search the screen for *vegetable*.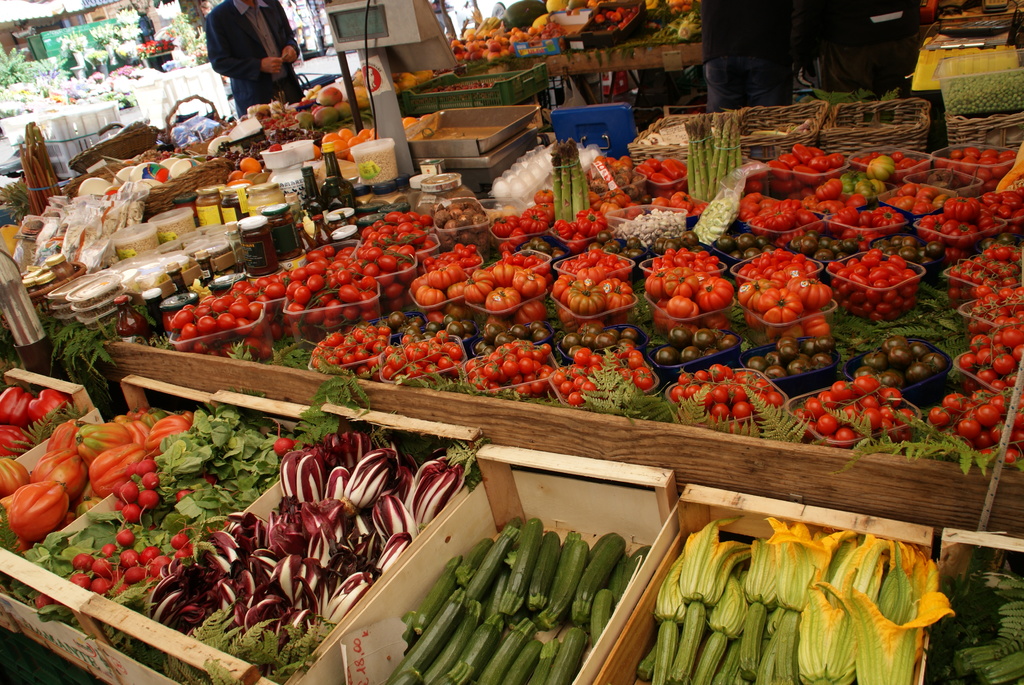
Found at (left=618, top=546, right=647, bottom=605).
